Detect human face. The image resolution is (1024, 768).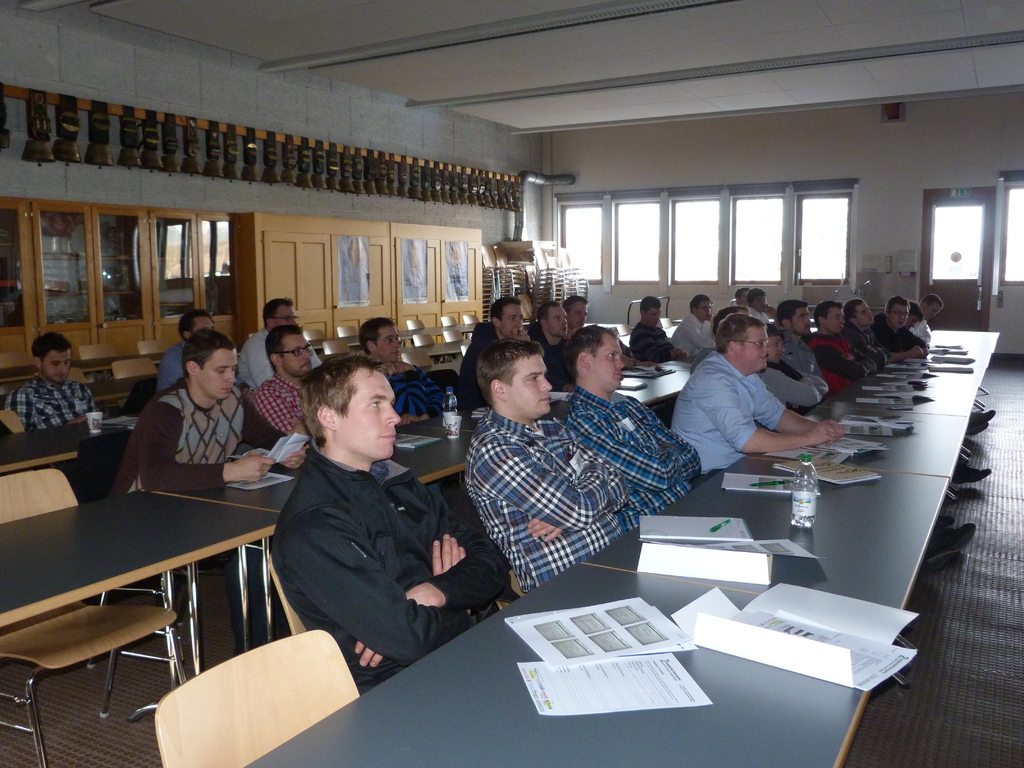
locate(497, 304, 524, 335).
